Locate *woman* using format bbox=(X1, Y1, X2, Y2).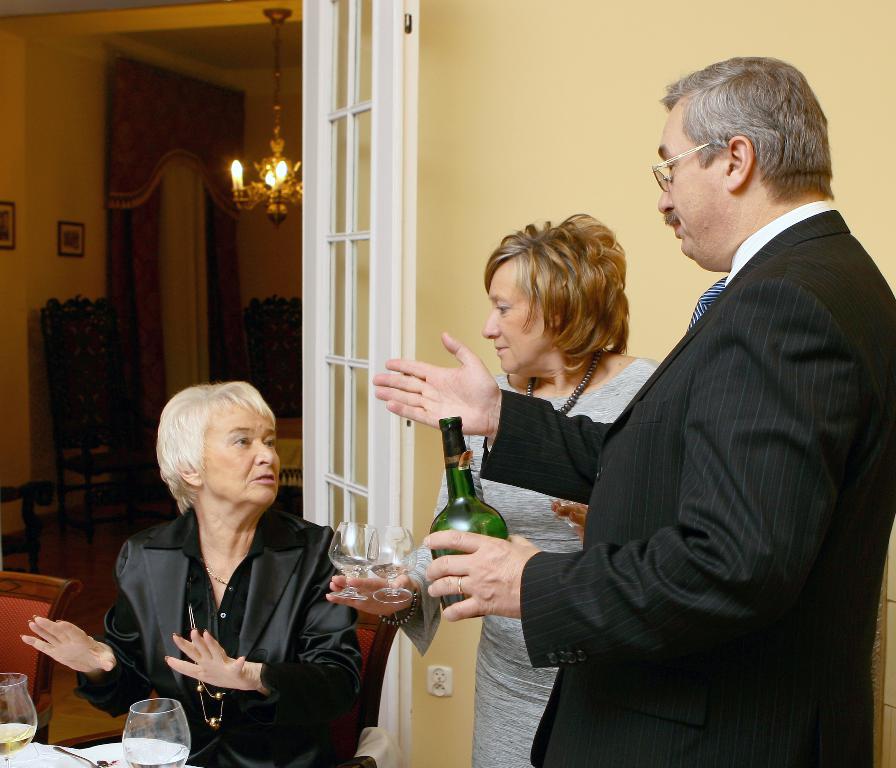
bbox=(329, 207, 666, 767).
